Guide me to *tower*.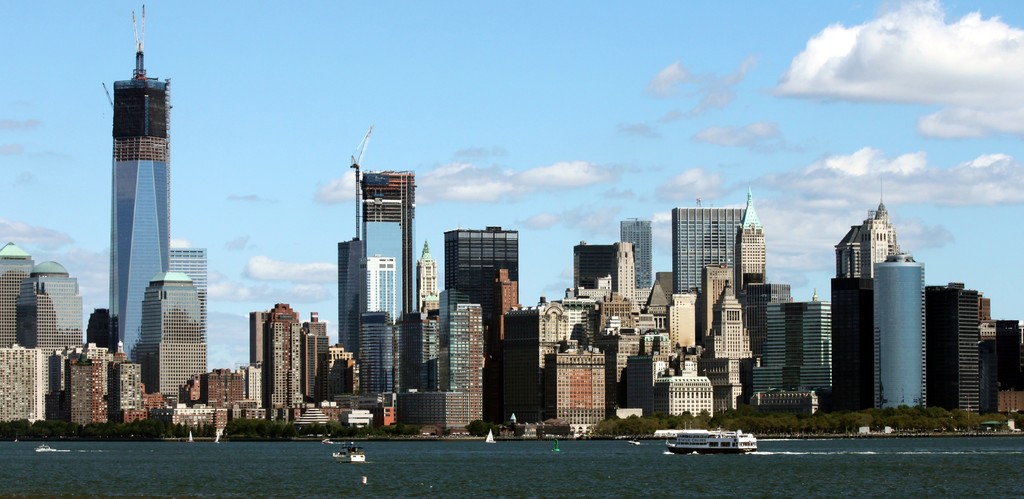
Guidance: 143/273/205/391.
